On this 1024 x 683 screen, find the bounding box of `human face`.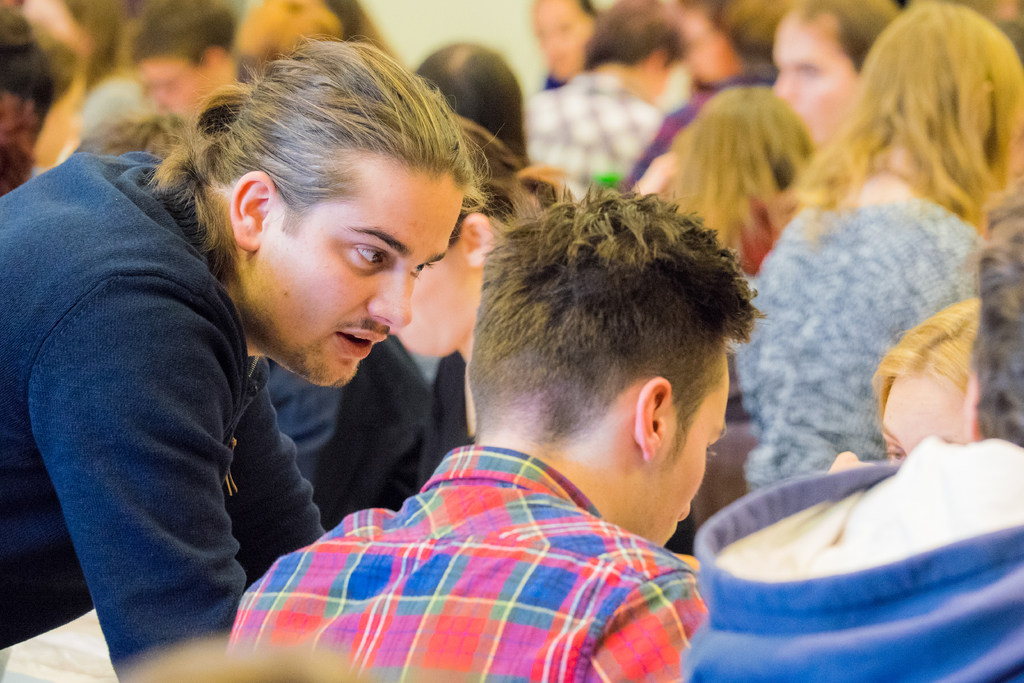
Bounding box: [676, 15, 742, 76].
